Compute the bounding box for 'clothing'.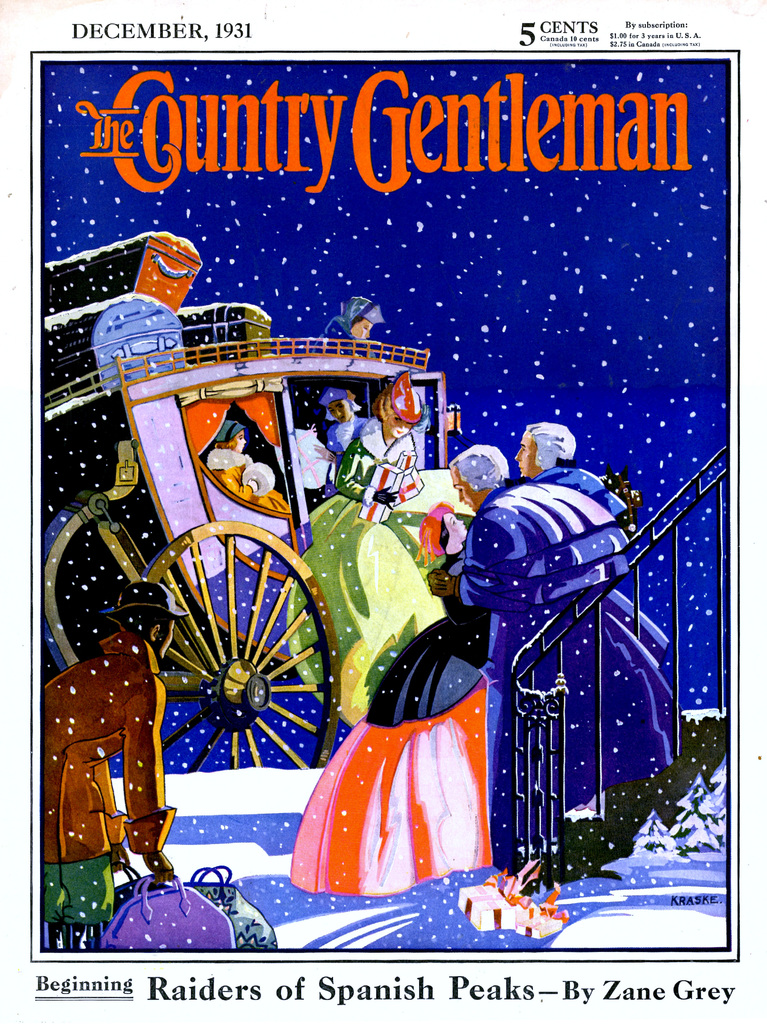
(529,461,627,517).
